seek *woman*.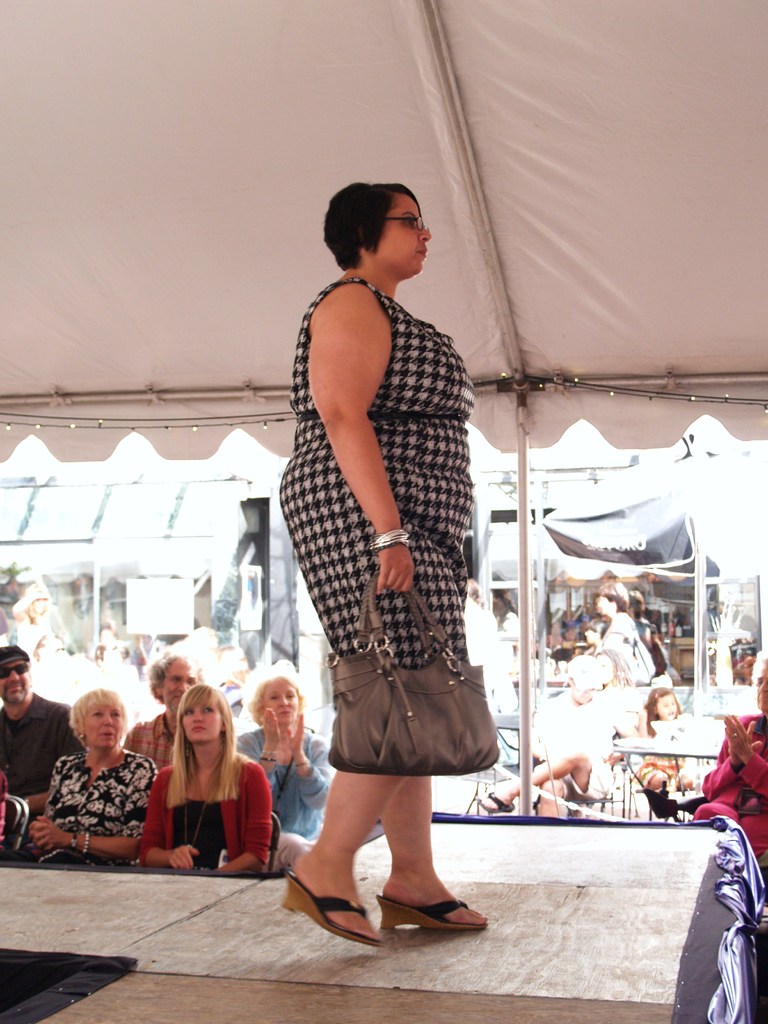
BBox(276, 182, 486, 945).
